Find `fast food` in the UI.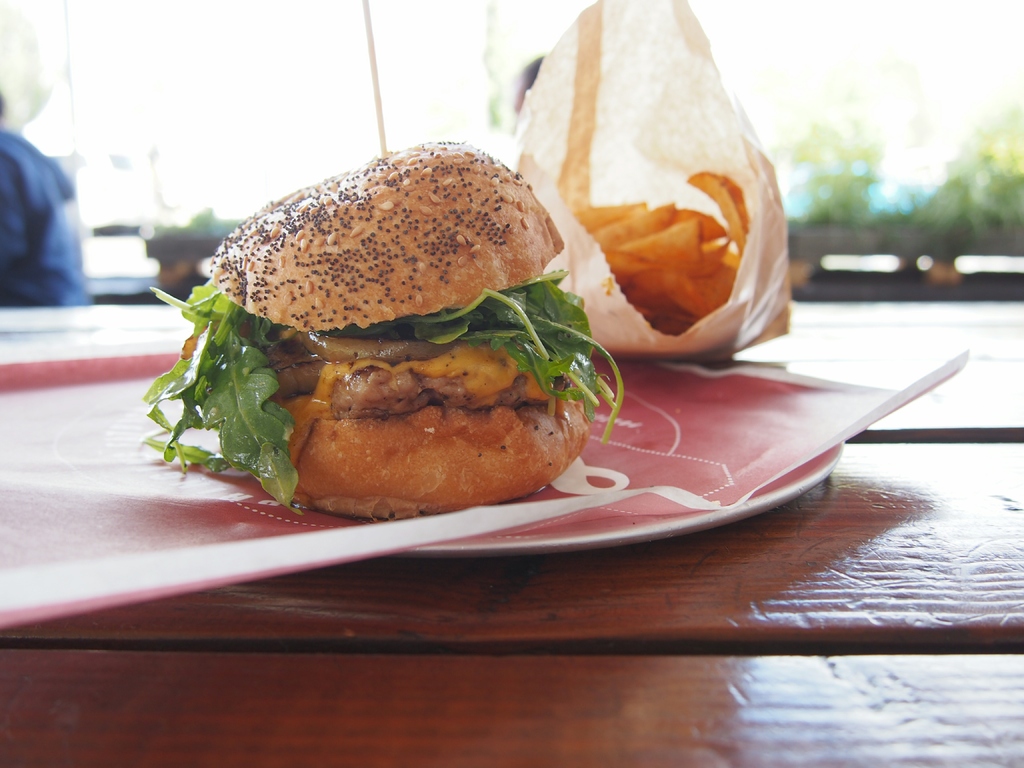
UI element at [left=156, top=130, right=616, bottom=509].
